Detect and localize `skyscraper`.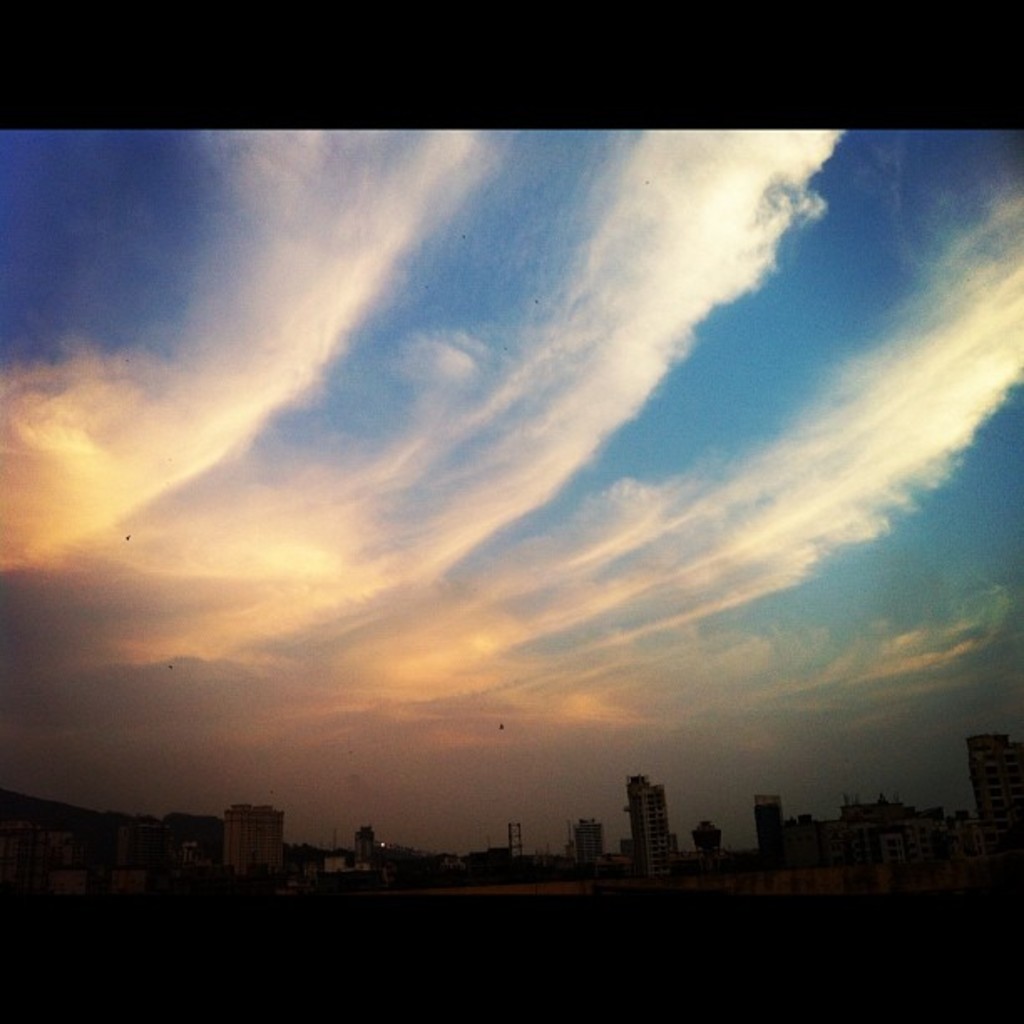
Localized at [x1=566, y1=815, x2=617, y2=873].
